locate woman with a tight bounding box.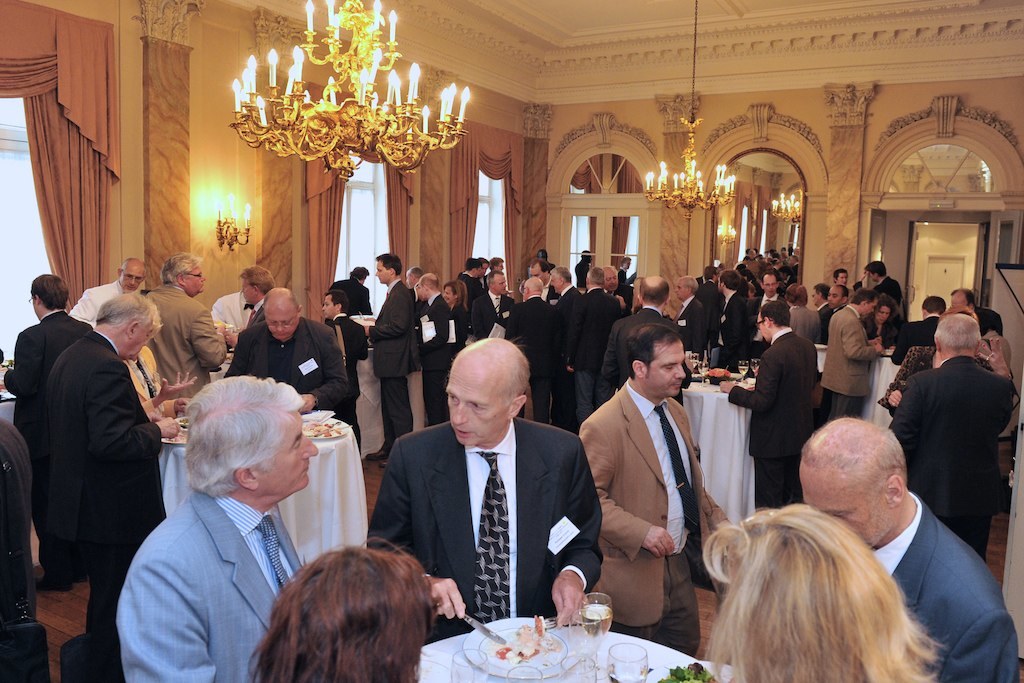
{"left": 240, "top": 533, "right": 431, "bottom": 682}.
